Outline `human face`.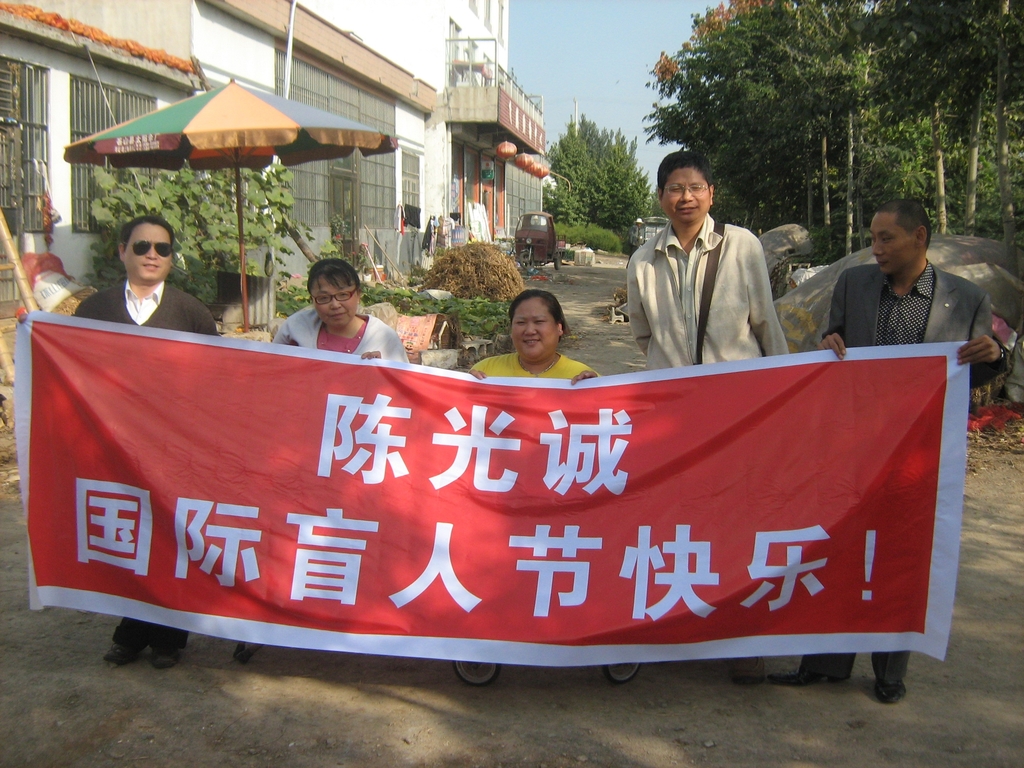
Outline: left=316, top=271, right=360, bottom=332.
